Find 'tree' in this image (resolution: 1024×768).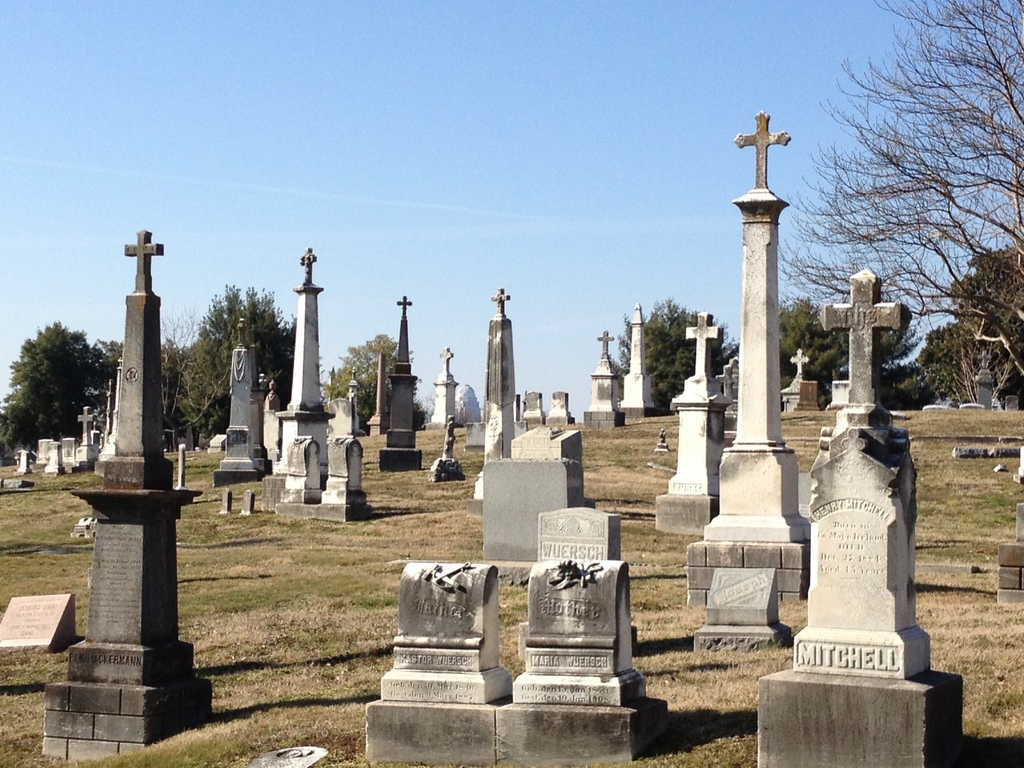
detection(324, 333, 432, 427).
